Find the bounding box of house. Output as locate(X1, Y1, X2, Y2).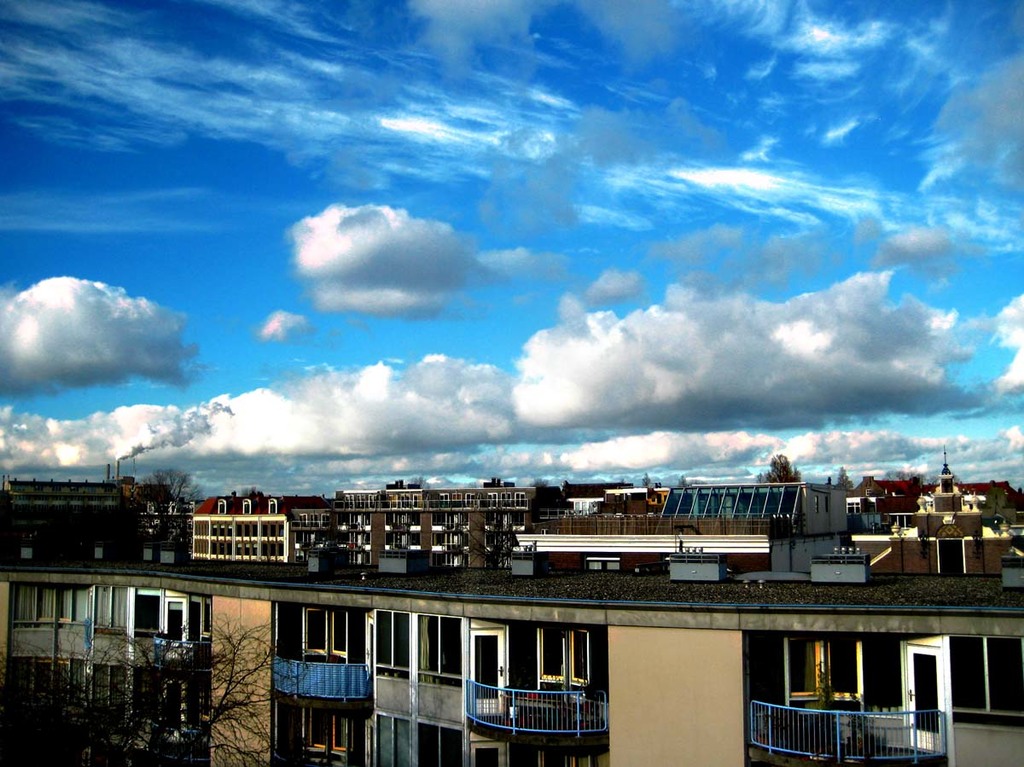
locate(850, 474, 915, 537).
